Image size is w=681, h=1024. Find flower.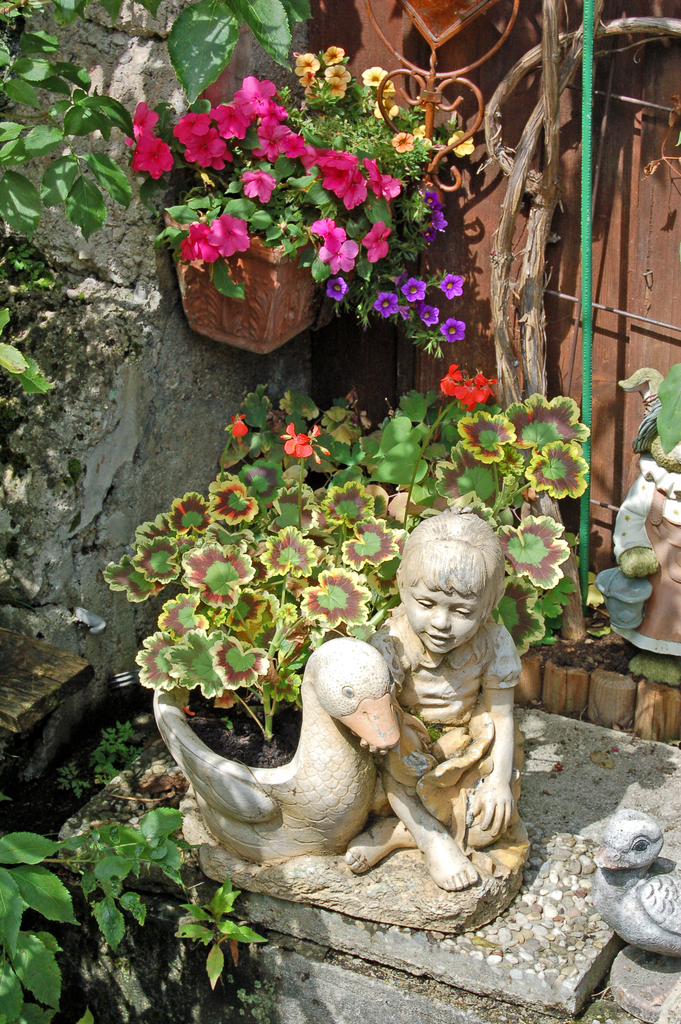
bbox=(173, 74, 402, 212).
